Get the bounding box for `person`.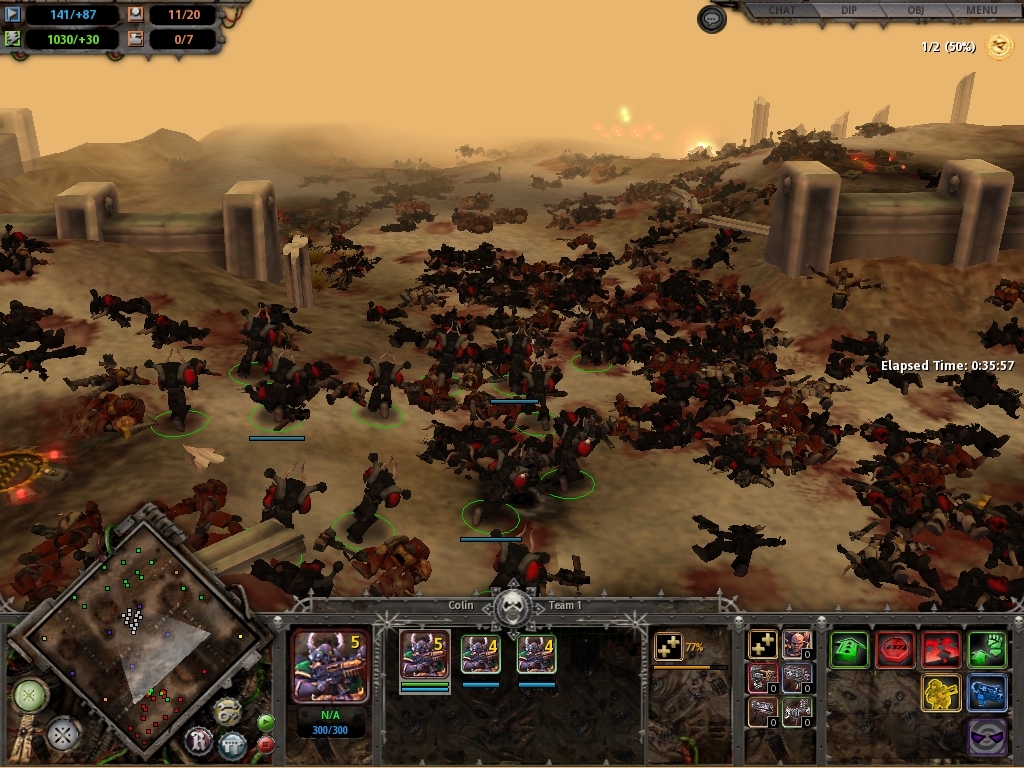
left=459, top=630, right=500, bottom=674.
